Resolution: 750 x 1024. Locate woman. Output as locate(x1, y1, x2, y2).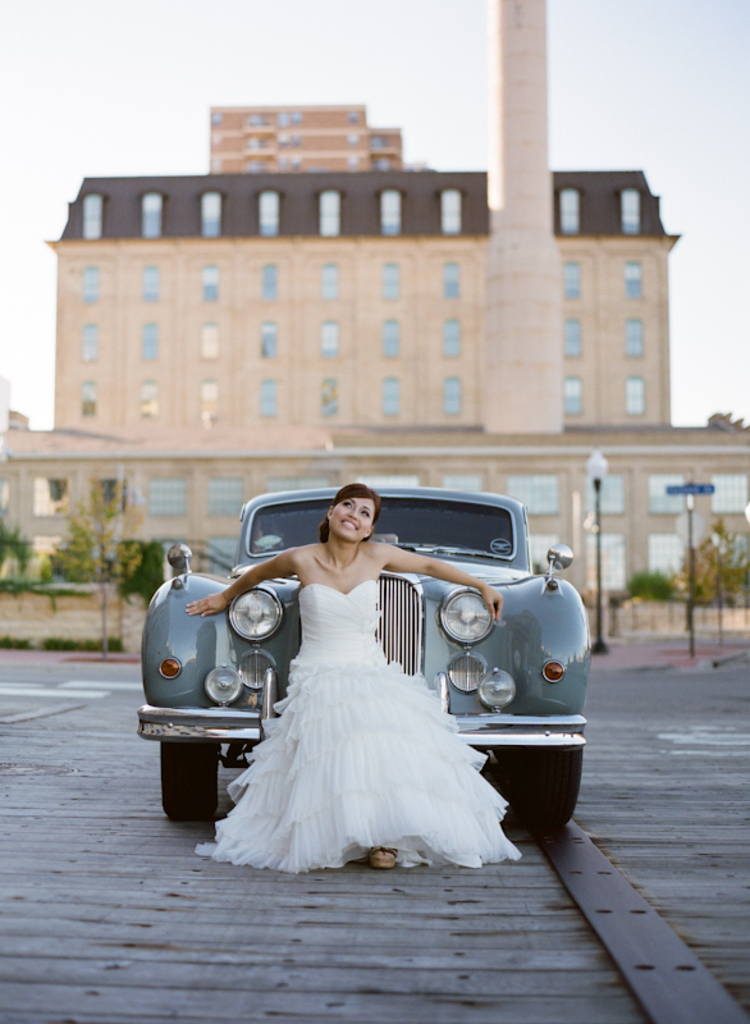
locate(173, 474, 515, 860).
